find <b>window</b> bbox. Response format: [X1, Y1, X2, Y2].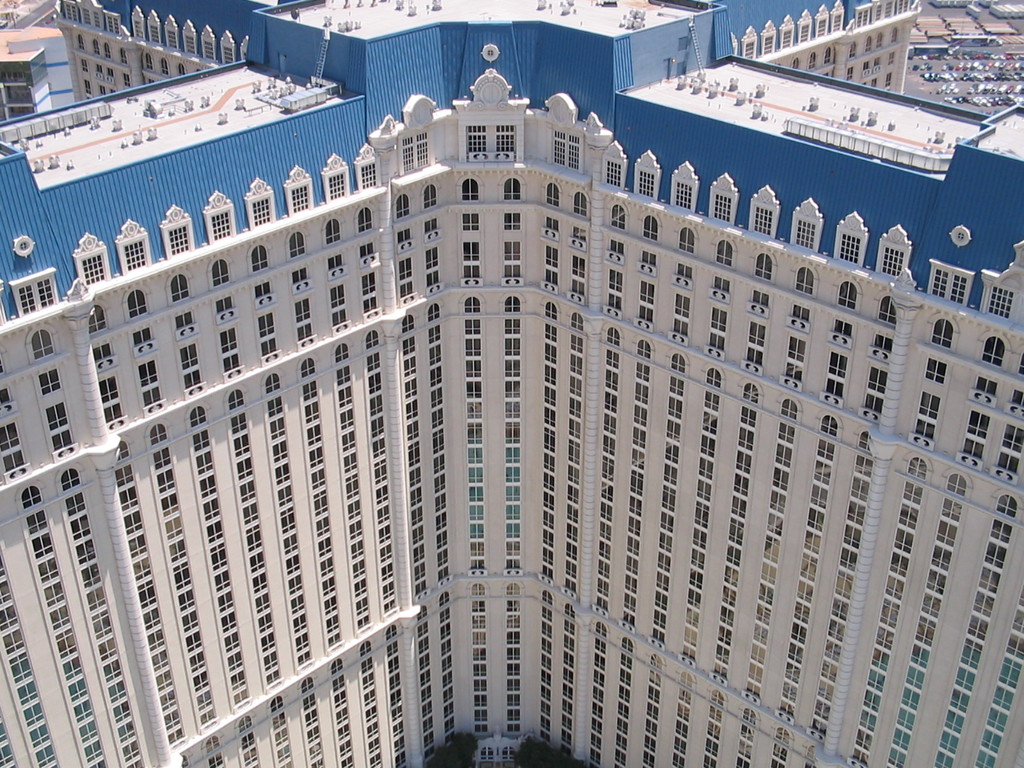
[867, 689, 884, 719].
